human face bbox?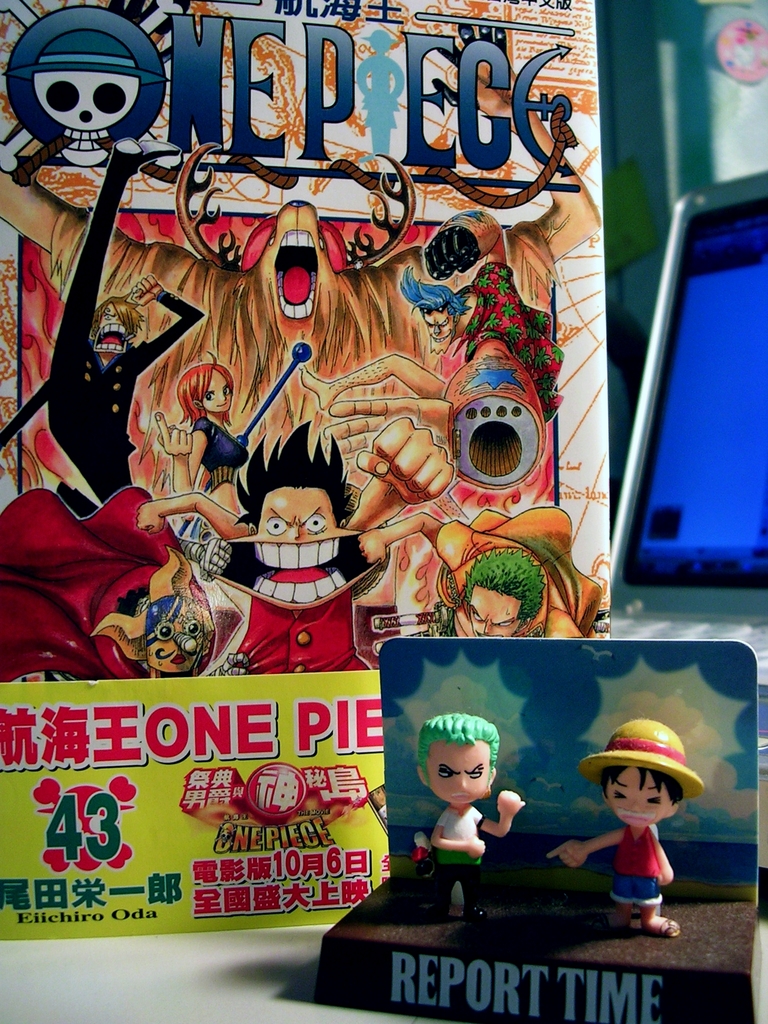
box(203, 371, 231, 414)
